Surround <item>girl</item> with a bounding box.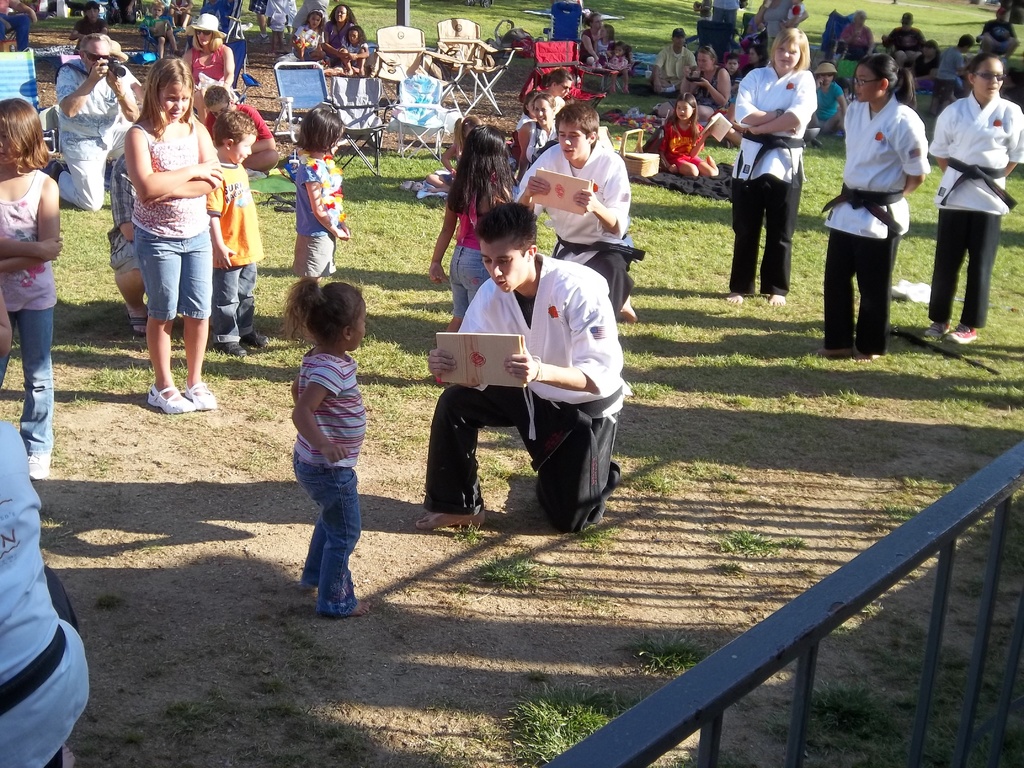
<region>293, 103, 349, 287</region>.
